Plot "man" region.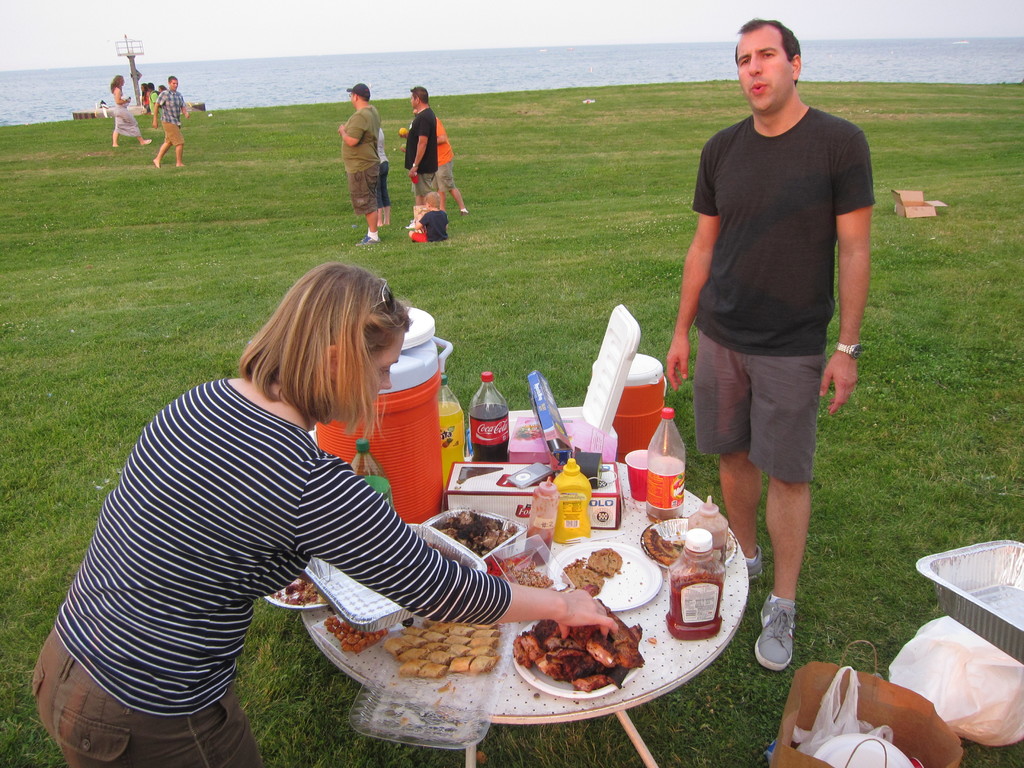
Plotted at box=[334, 82, 382, 247].
